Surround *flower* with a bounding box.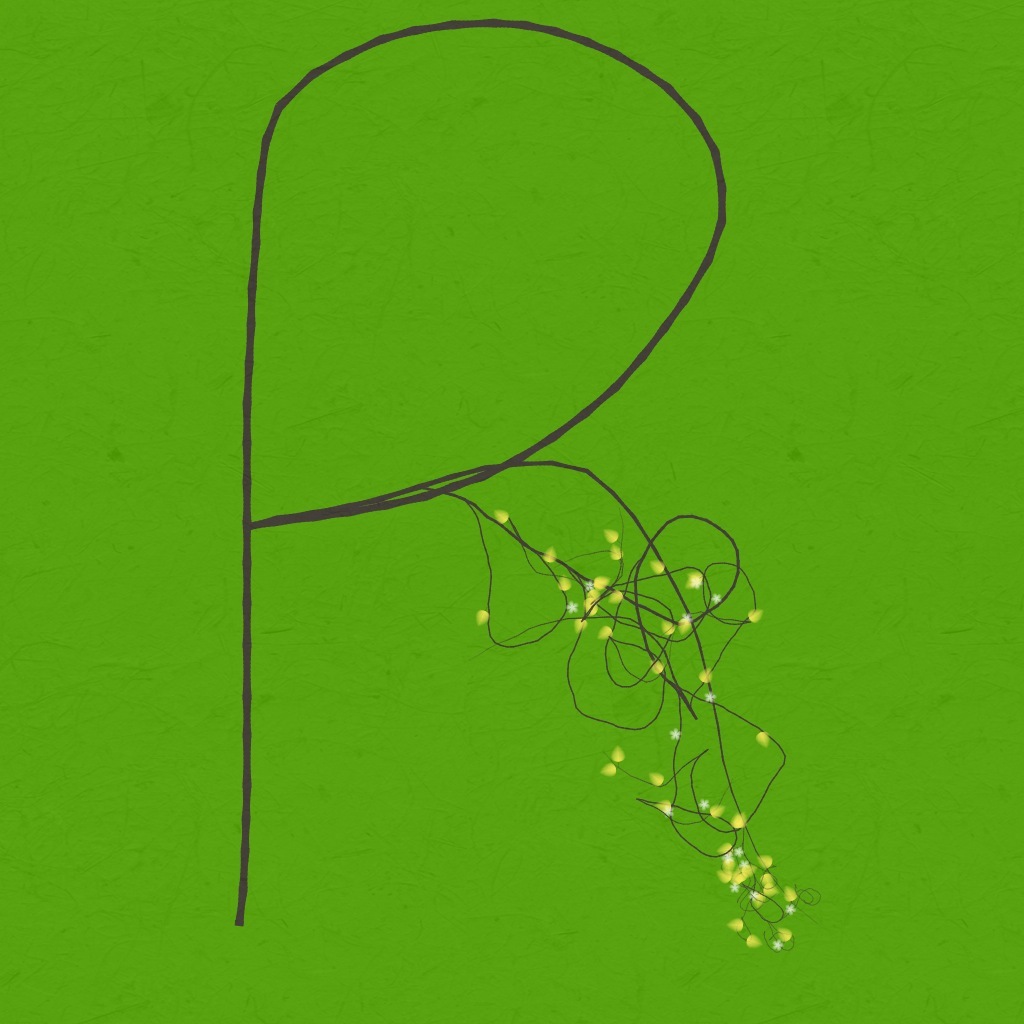
(679,609,695,625).
